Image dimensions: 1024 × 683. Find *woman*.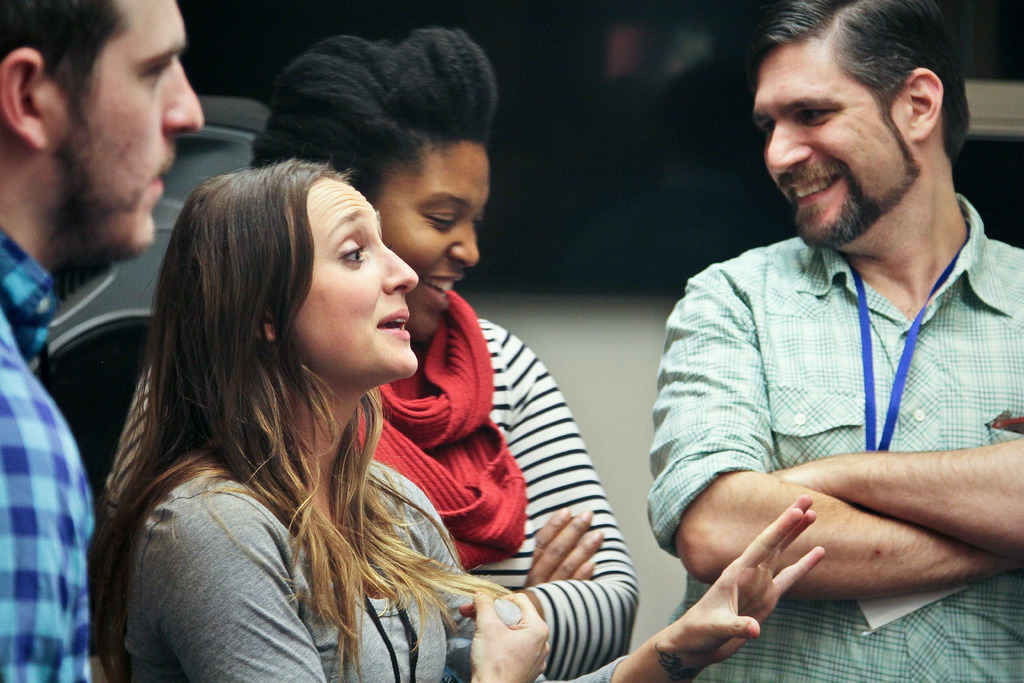
(104,28,655,682).
